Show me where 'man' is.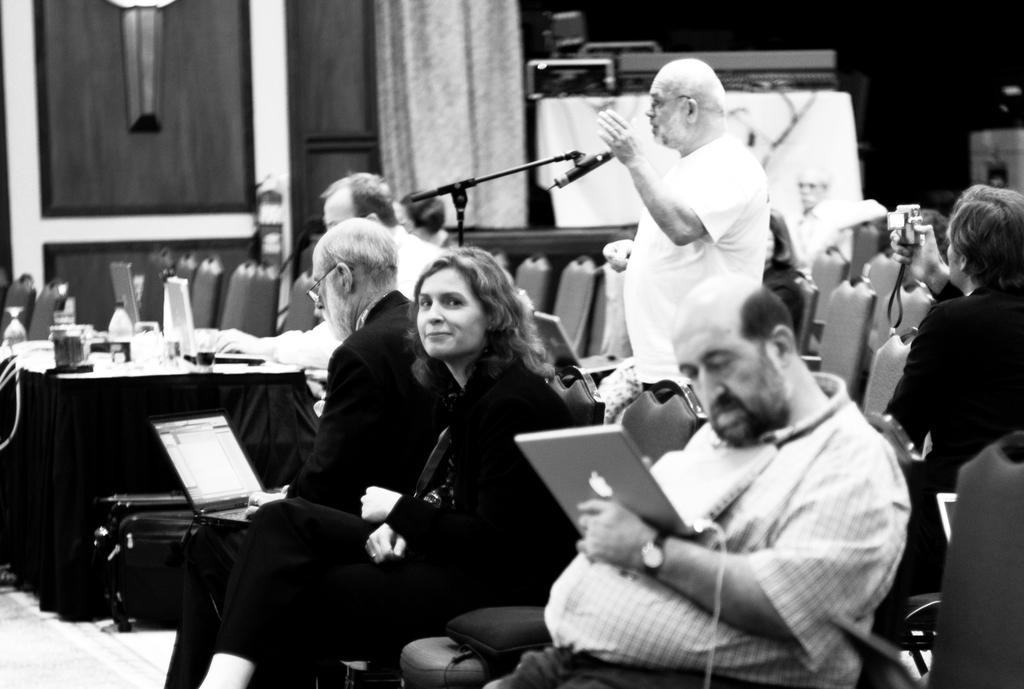
'man' is at rect(870, 147, 1023, 674).
